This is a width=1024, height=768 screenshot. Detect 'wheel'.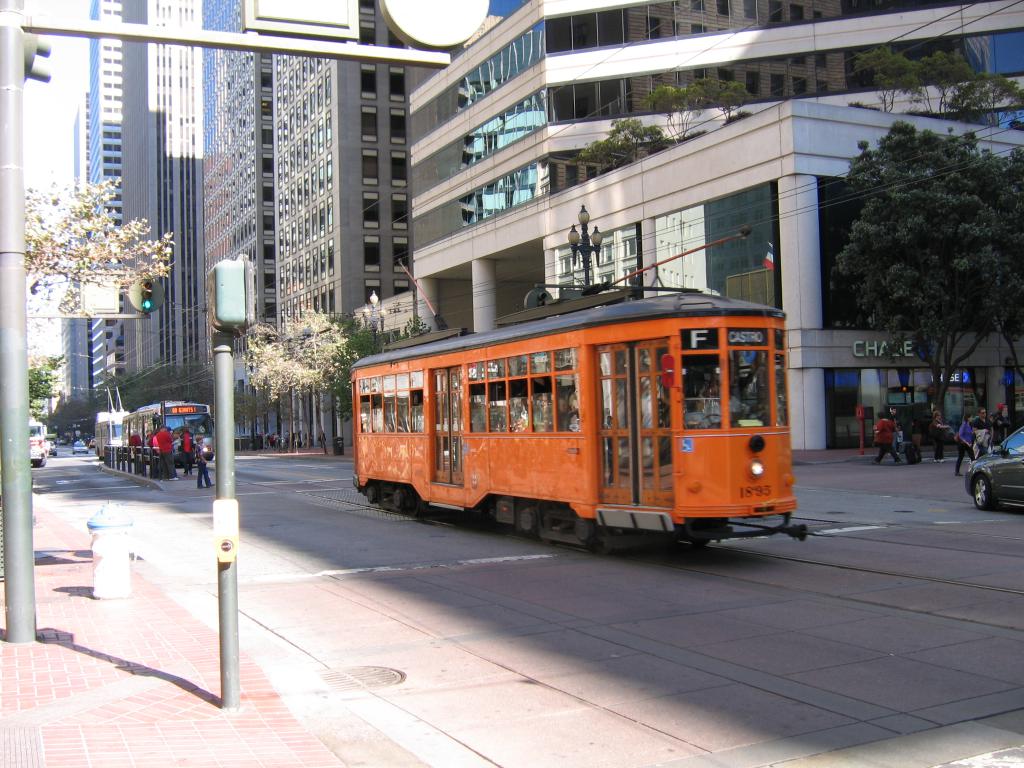
36 452 47 468.
